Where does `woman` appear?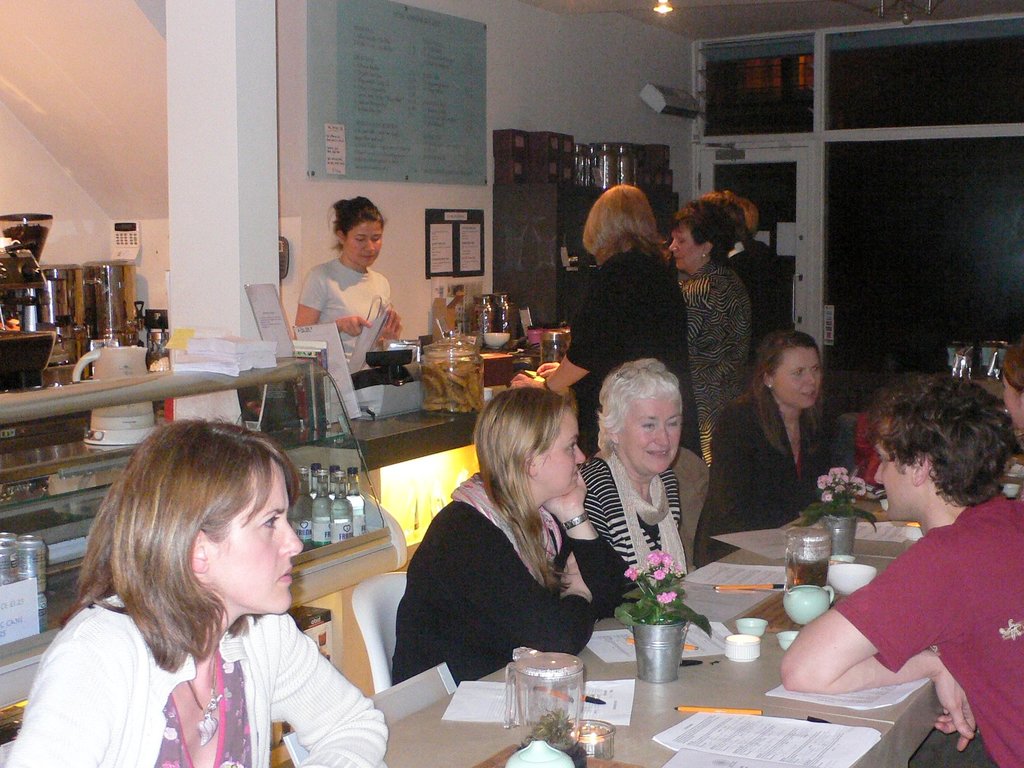
Appears at pyautogui.locateOnScreen(692, 329, 825, 572).
